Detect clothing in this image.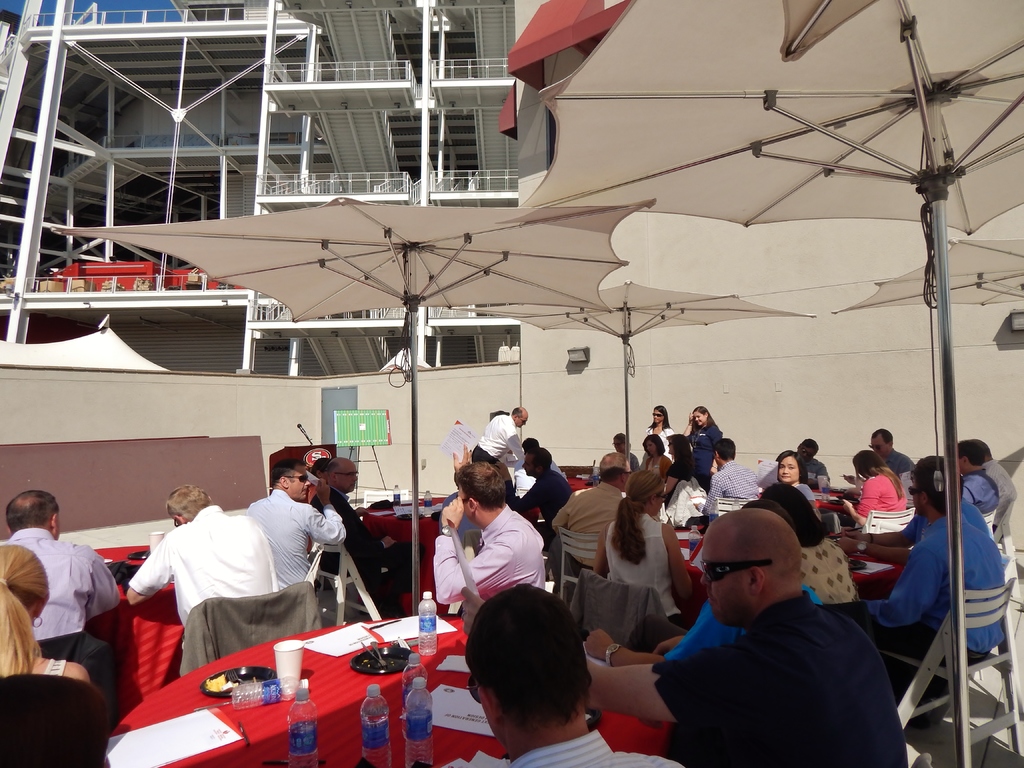
Detection: box=[0, 528, 123, 640].
